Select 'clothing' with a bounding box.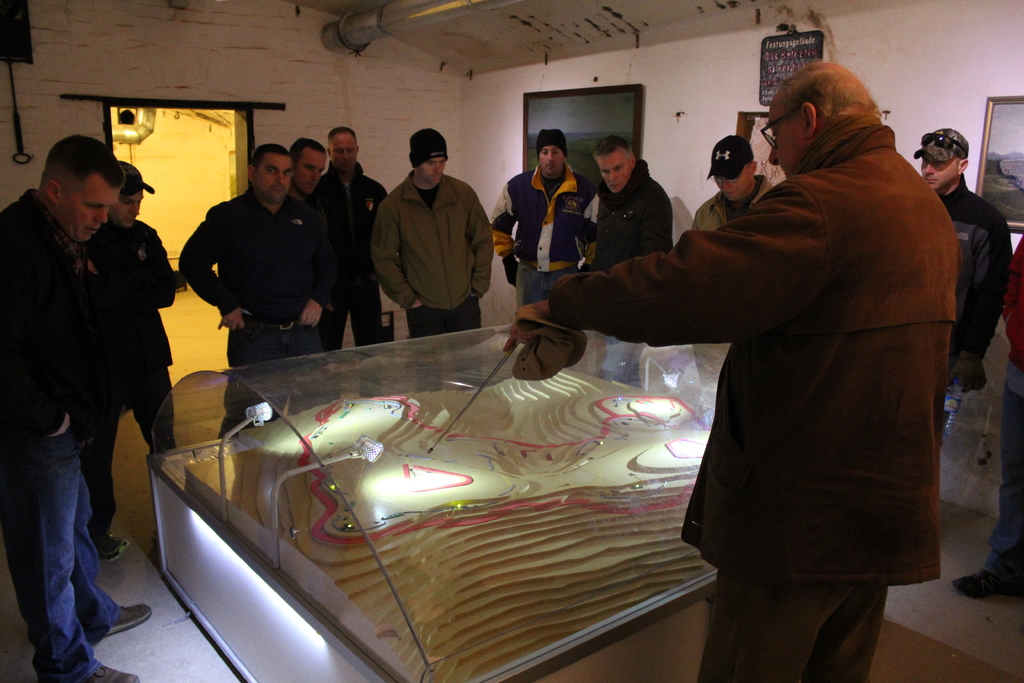
0, 187, 119, 682.
